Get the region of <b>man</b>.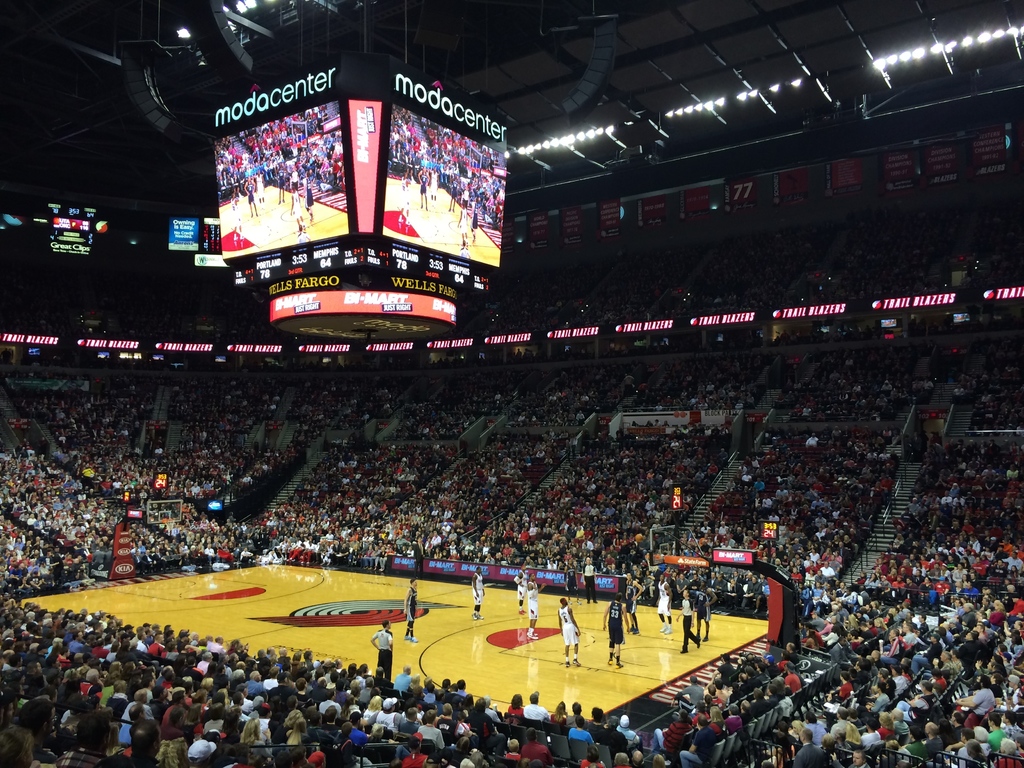
pyautogui.locateOnScreen(449, 174, 459, 212).
